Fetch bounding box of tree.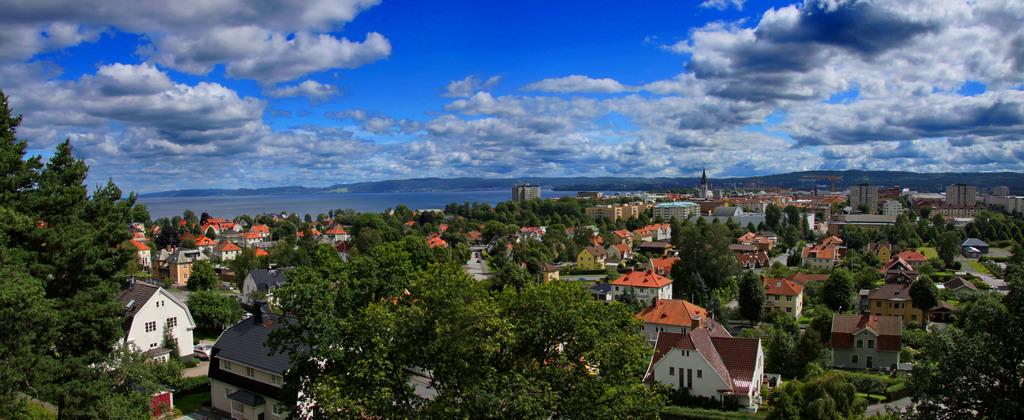
Bbox: [199, 213, 207, 222].
